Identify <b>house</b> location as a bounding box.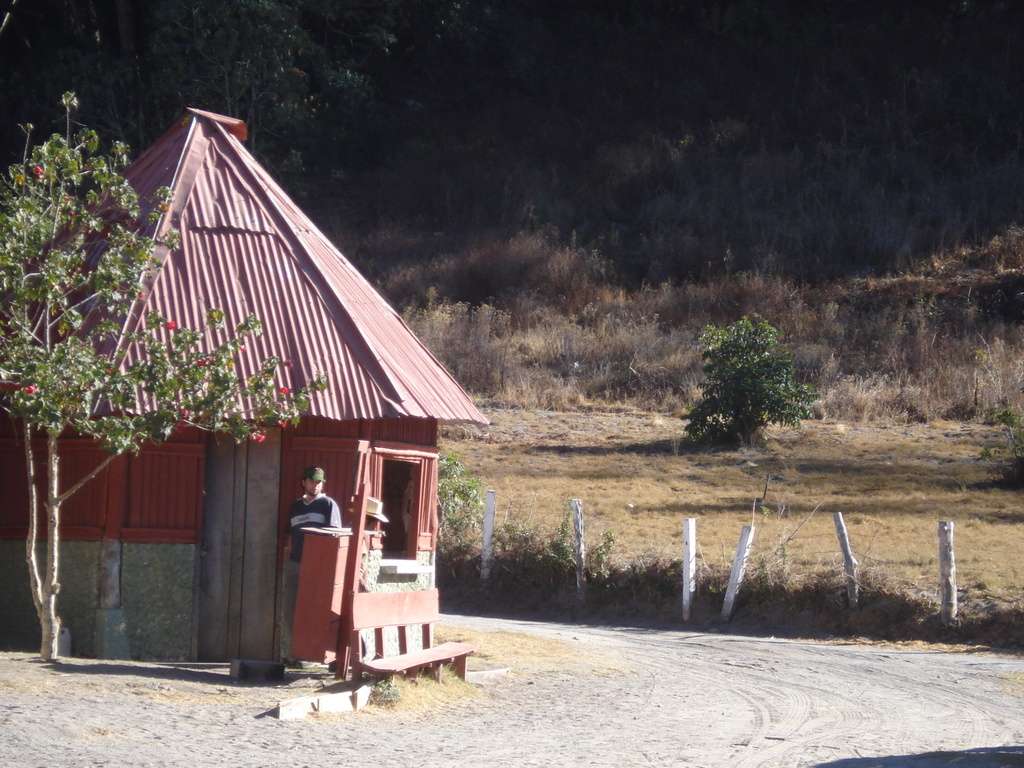
0 113 490 675.
